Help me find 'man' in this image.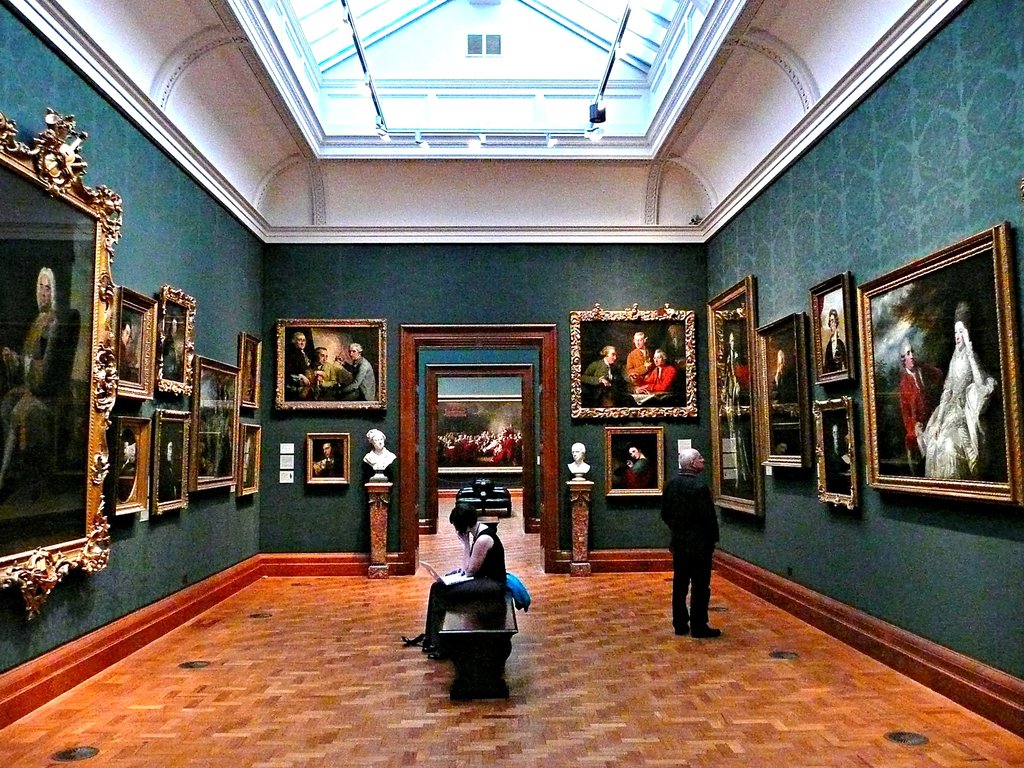
Found it: select_region(284, 332, 316, 401).
